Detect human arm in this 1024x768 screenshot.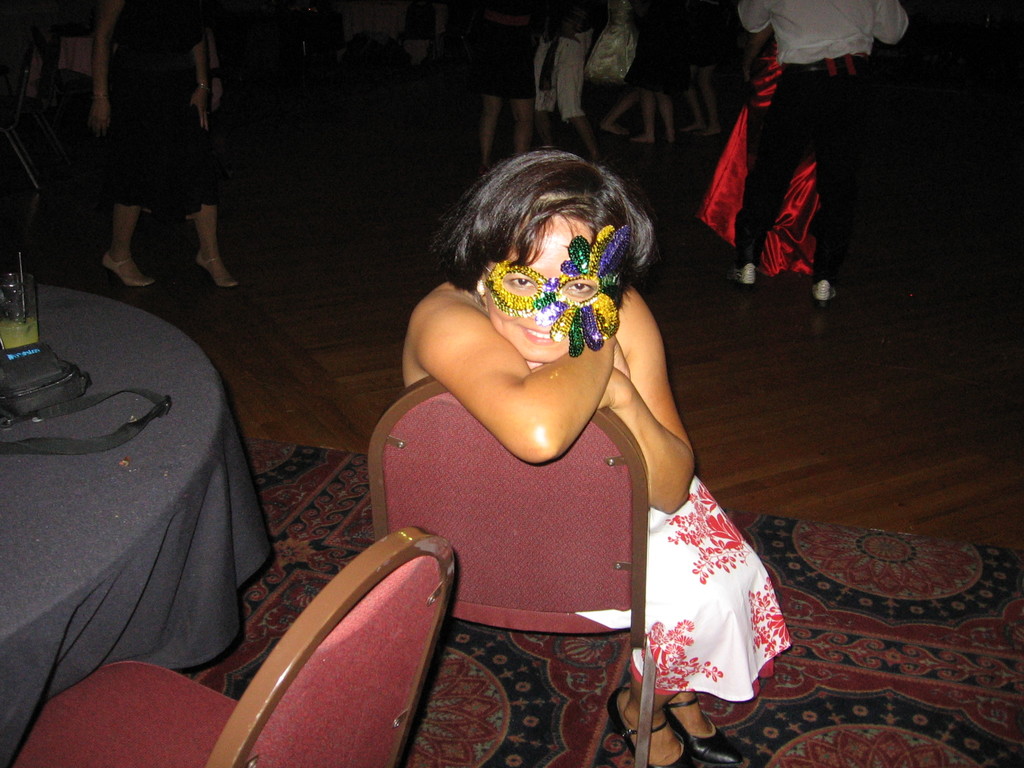
Detection: pyautogui.locateOnScreen(732, 0, 774, 40).
